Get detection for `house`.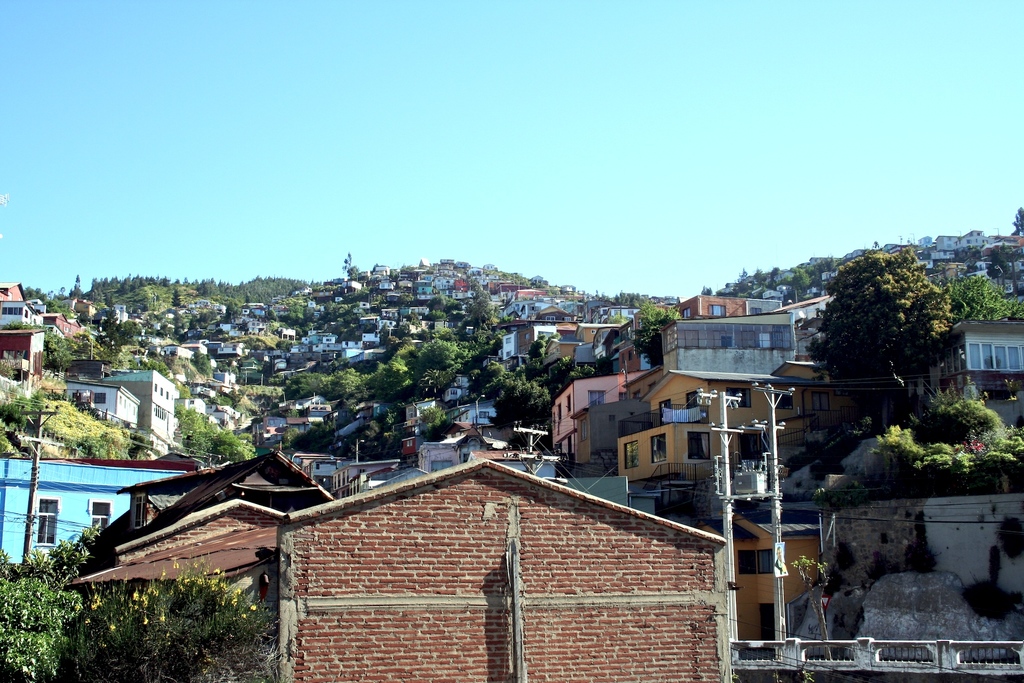
Detection: BBox(271, 456, 740, 682).
